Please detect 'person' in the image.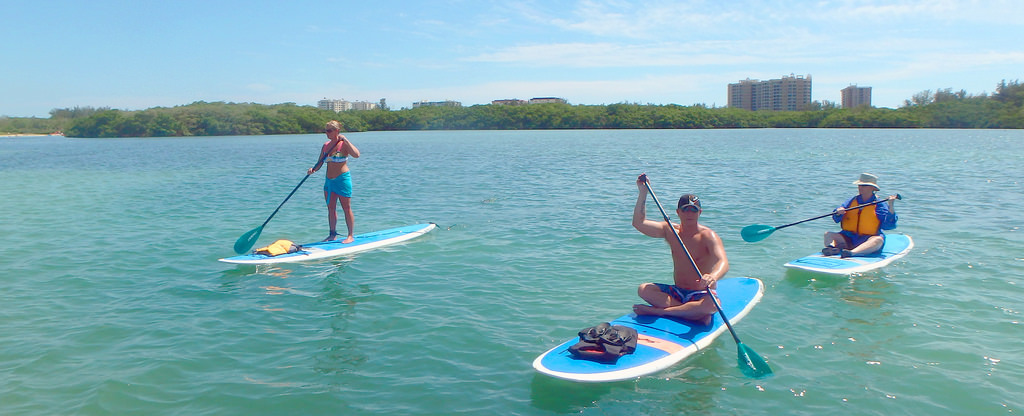
<box>801,169,903,269</box>.
